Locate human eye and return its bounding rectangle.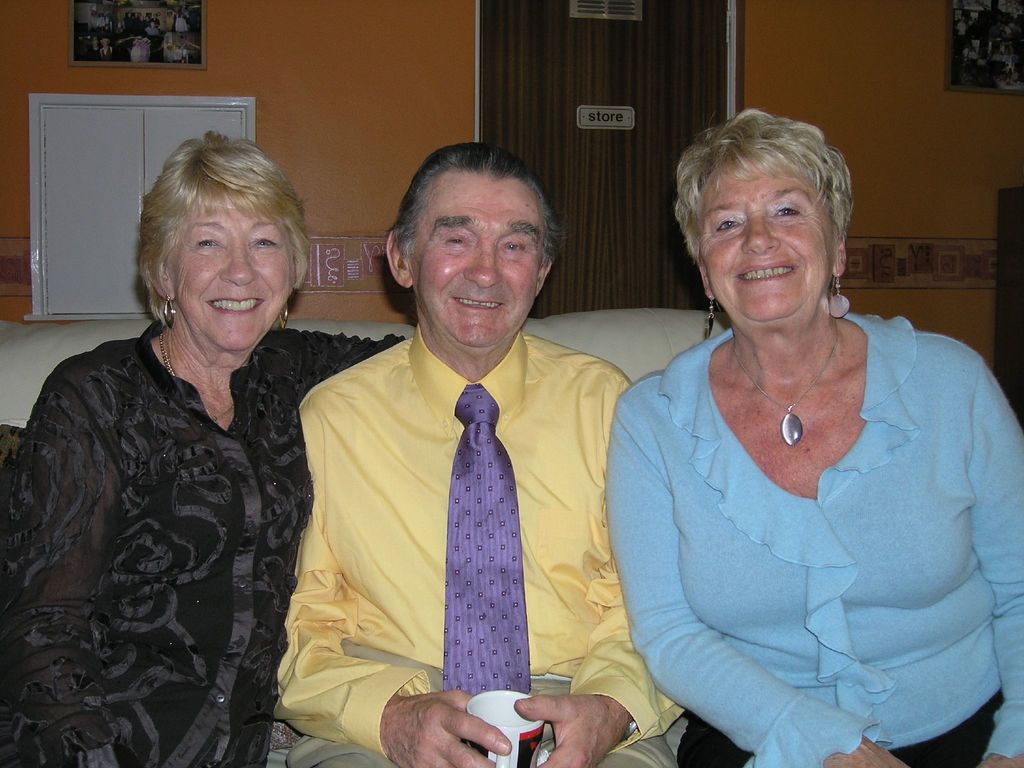
{"left": 444, "top": 233, "right": 470, "bottom": 249}.
